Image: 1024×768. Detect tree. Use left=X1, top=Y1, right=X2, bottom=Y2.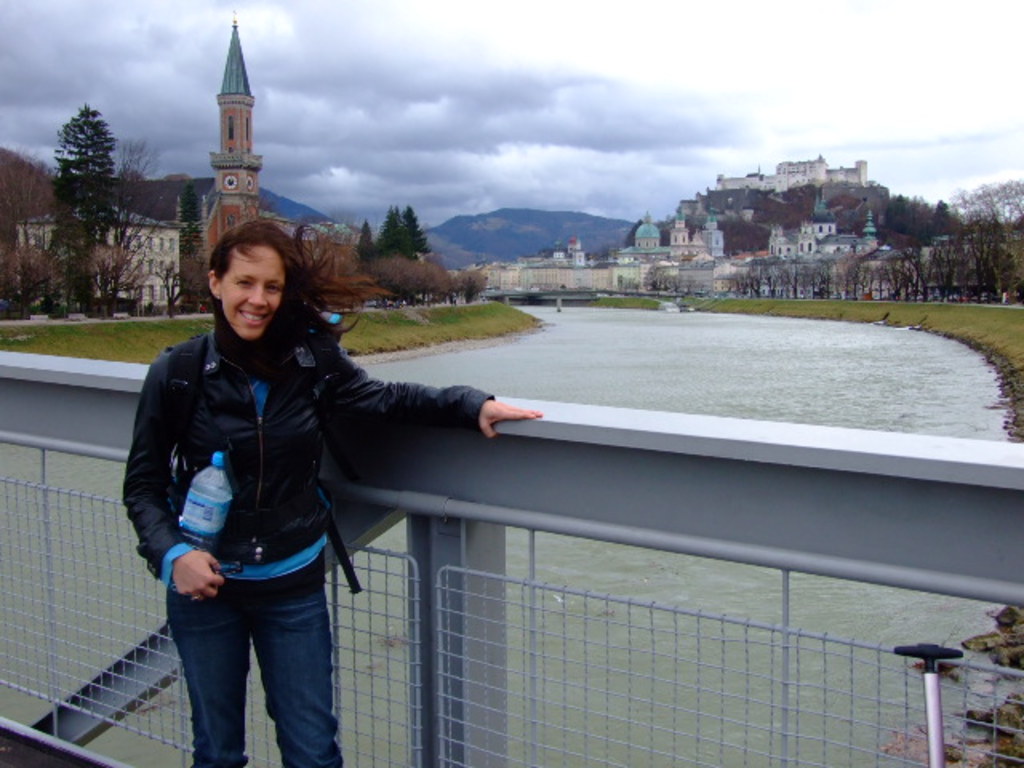
left=384, top=200, right=426, bottom=301.
